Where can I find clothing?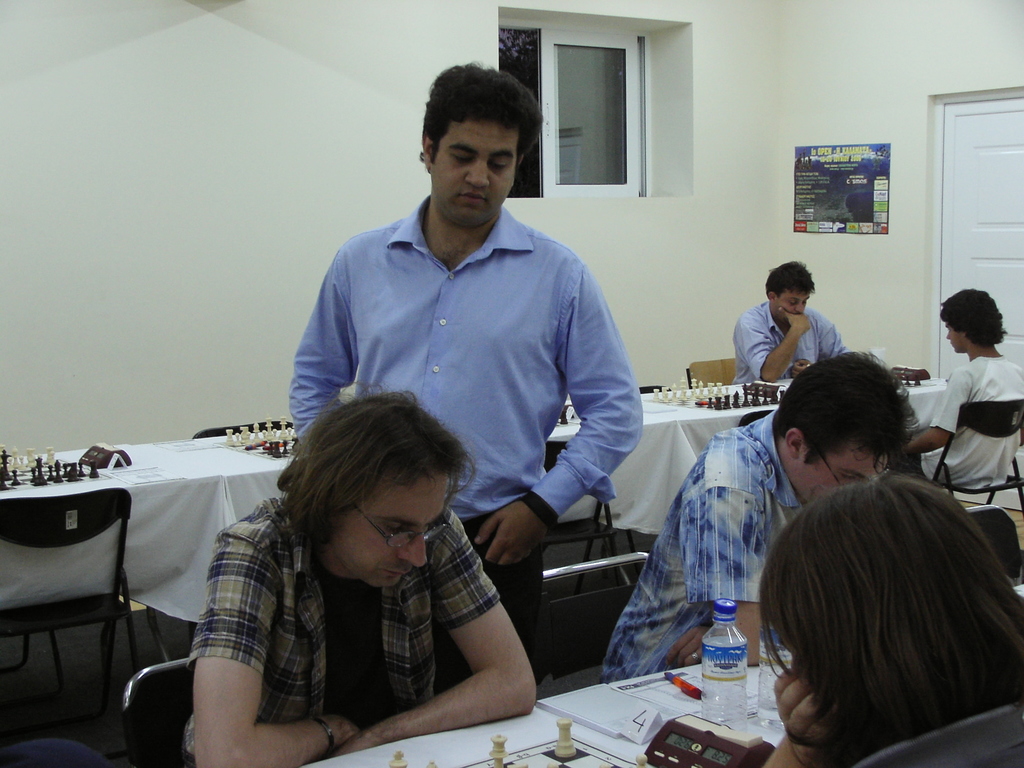
You can find it at select_region(285, 204, 660, 684).
